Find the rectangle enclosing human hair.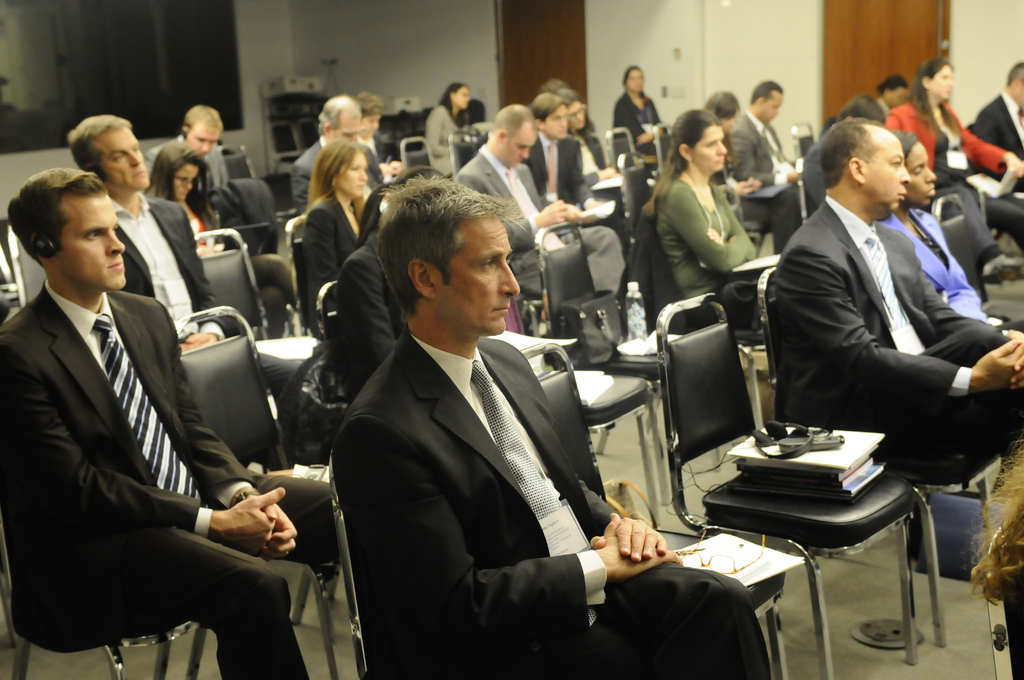
636/106/724/223.
